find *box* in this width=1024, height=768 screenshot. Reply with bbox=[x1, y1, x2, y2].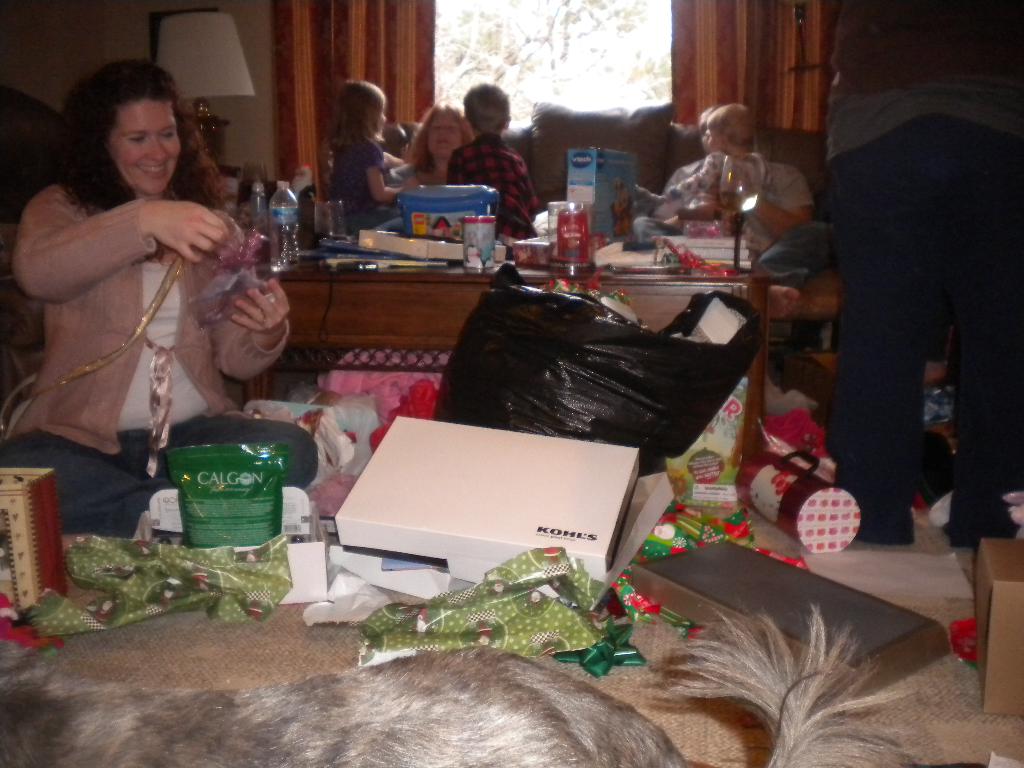
bbox=[568, 148, 652, 236].
